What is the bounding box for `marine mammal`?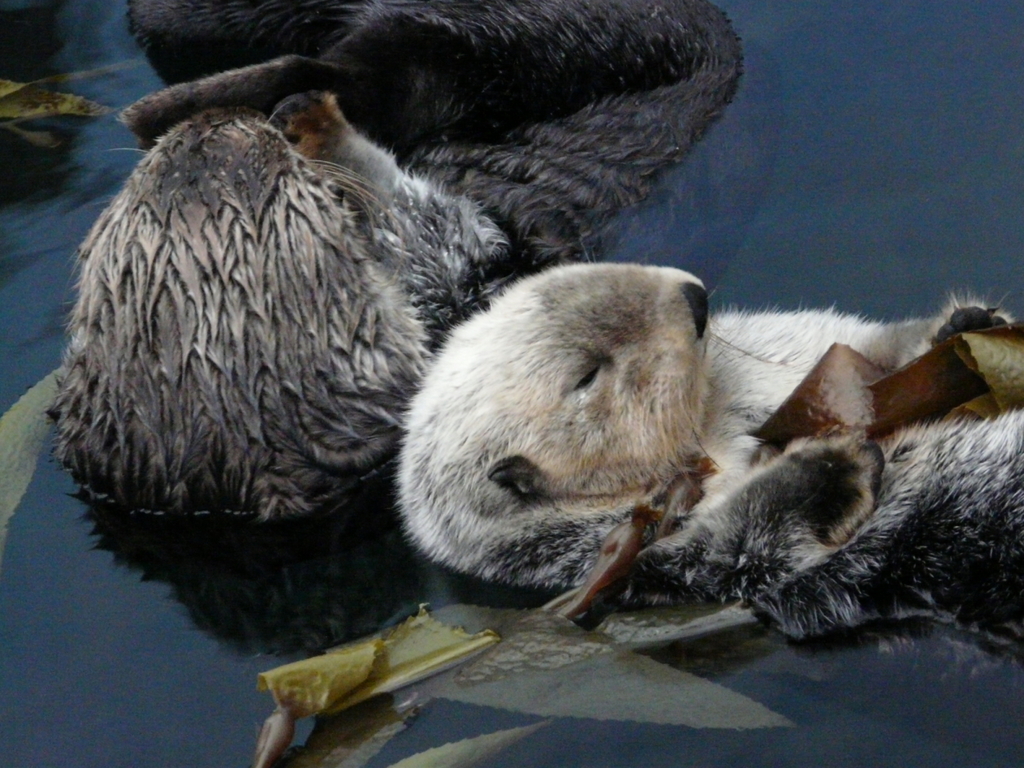
Rect(629, 417, 1023, 650).
